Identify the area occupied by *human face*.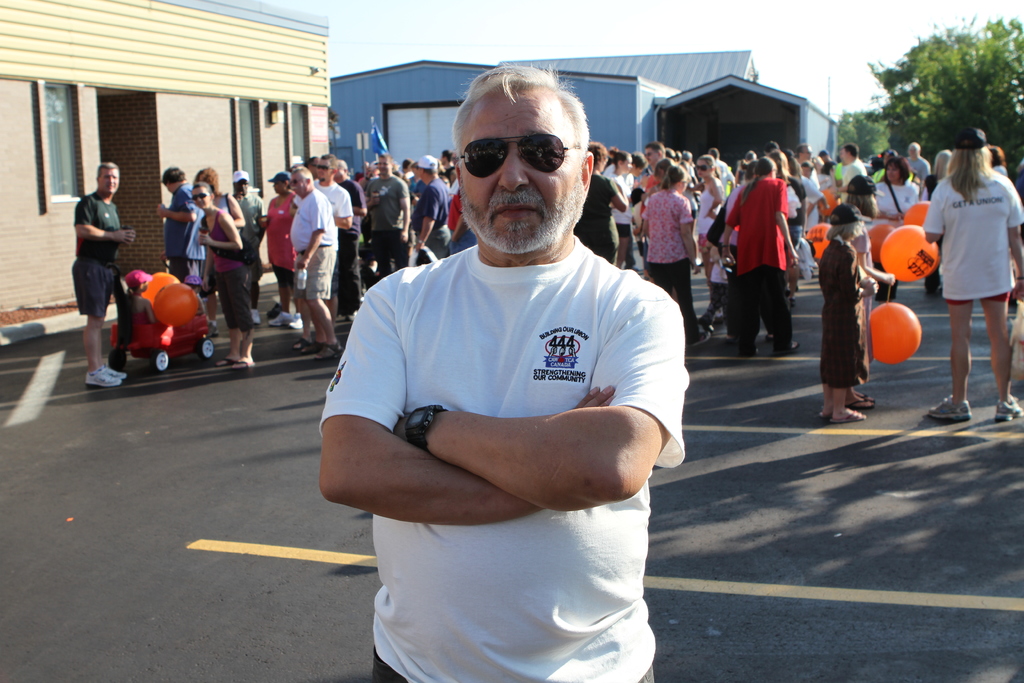
Area: rect(378, 157, 392, 177).
